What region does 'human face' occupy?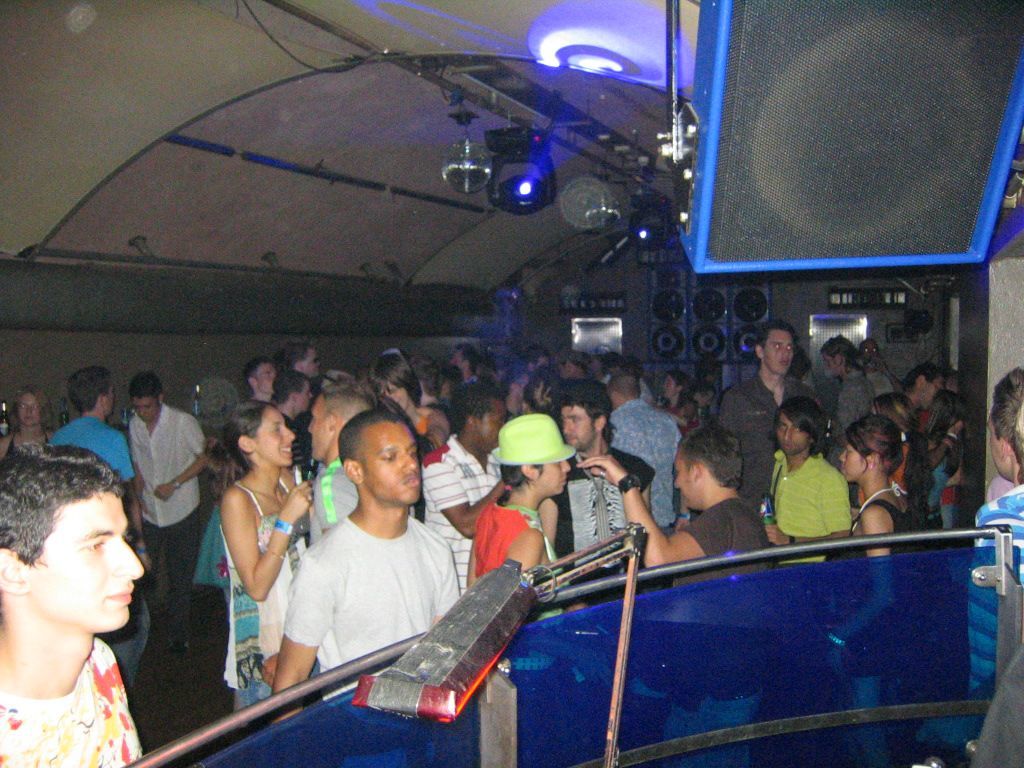
{"left": 107, "top": 384, "right": 115, "bottom": 418}.
